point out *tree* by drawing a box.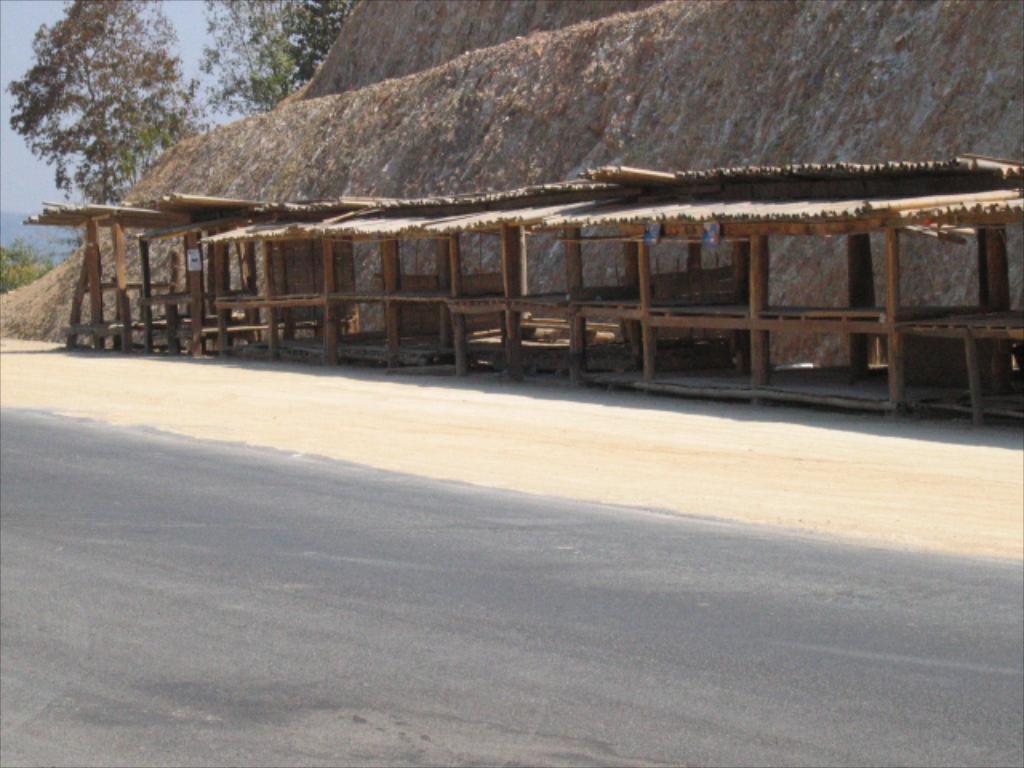
Rect(19, 13, 192, 192).
